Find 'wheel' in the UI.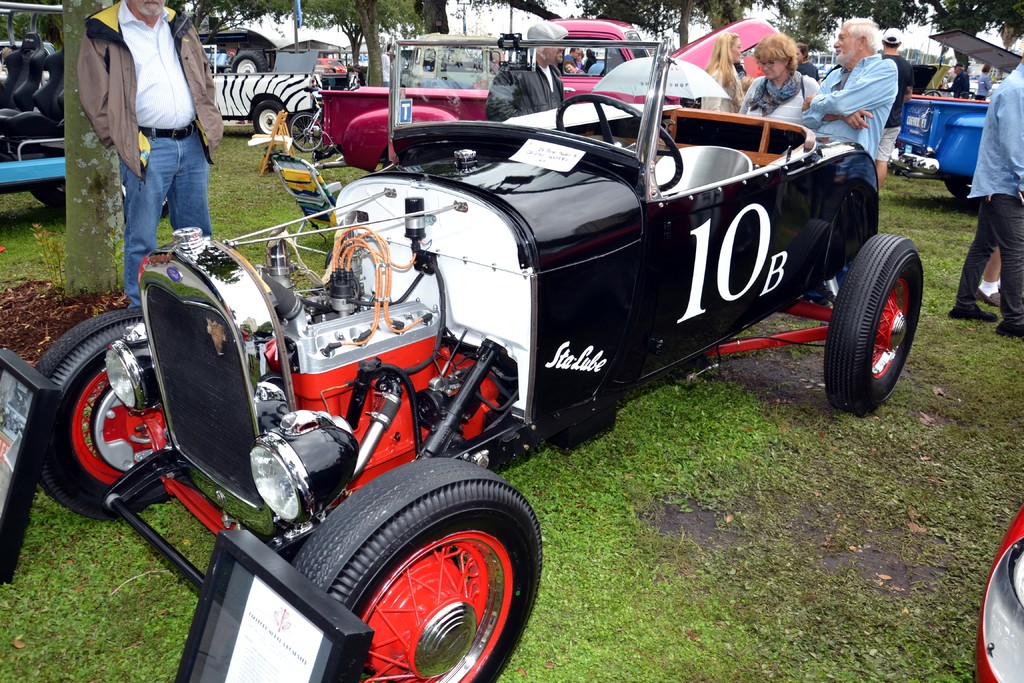
UI element at BBox(287, 114, 321, 148).
